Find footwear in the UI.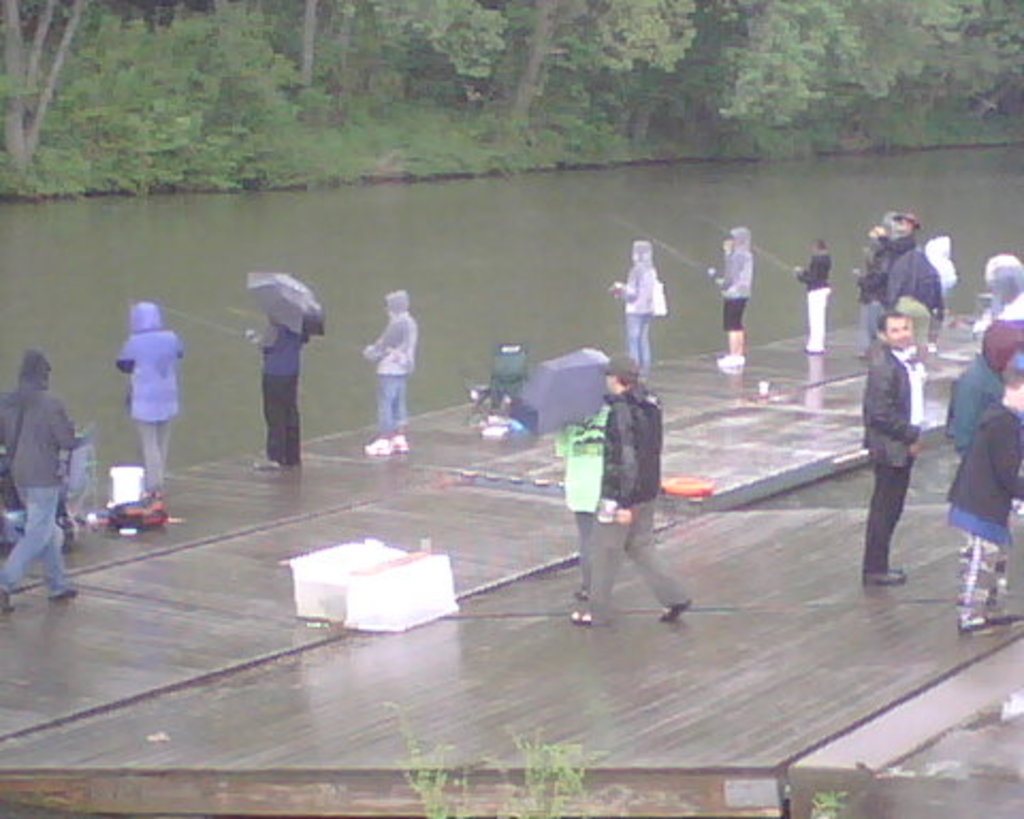
UI element at [x1=567, y1=608, x2=591, y2=631].
